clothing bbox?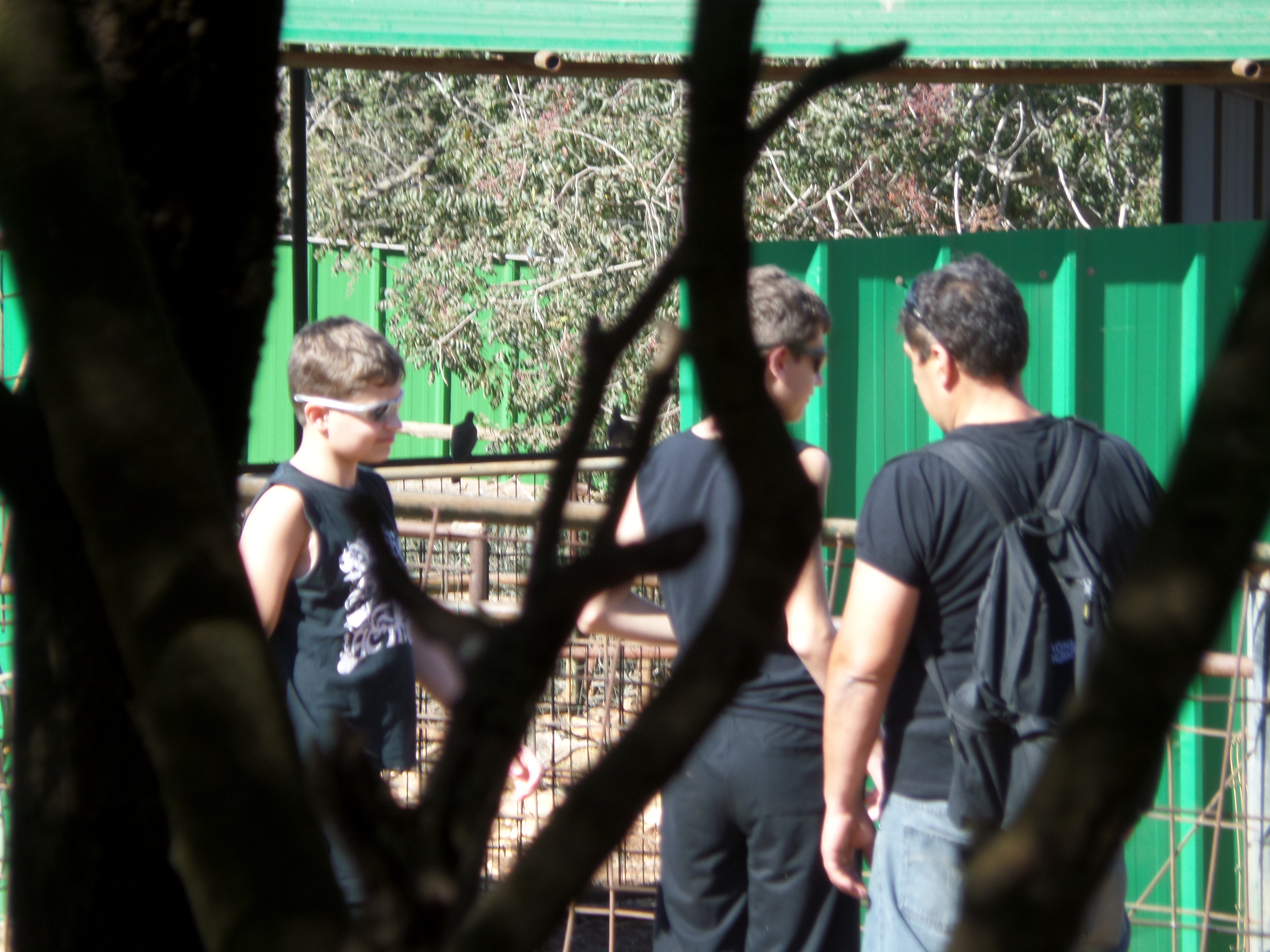
[left=71, top=126, right=114, bottom=250]
